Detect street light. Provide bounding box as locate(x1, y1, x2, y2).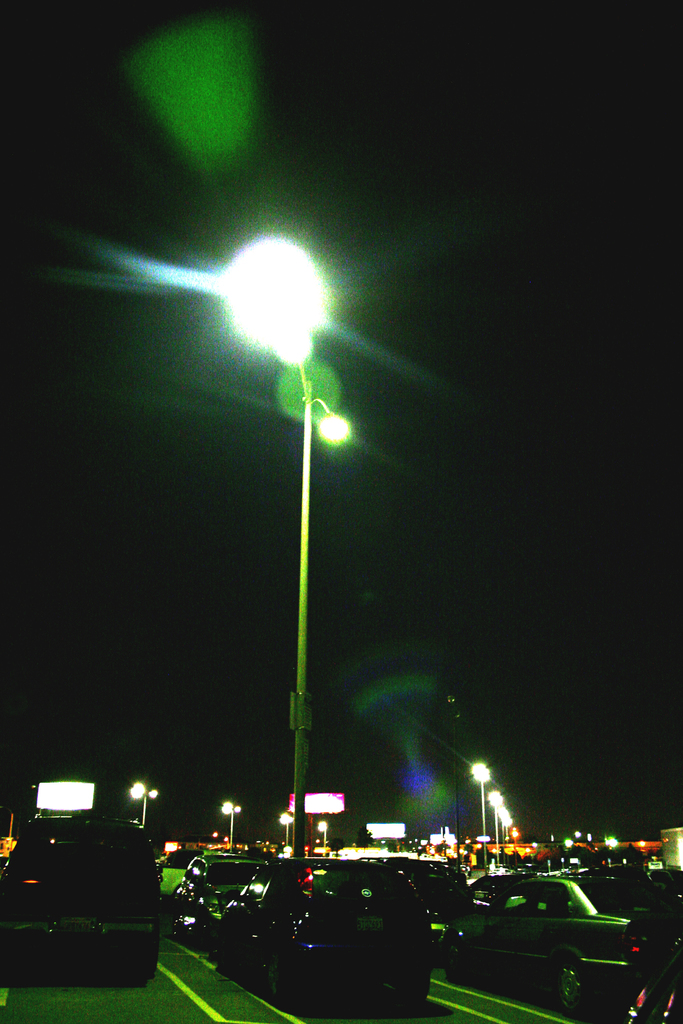
locate(124, 777, 164, 844).
